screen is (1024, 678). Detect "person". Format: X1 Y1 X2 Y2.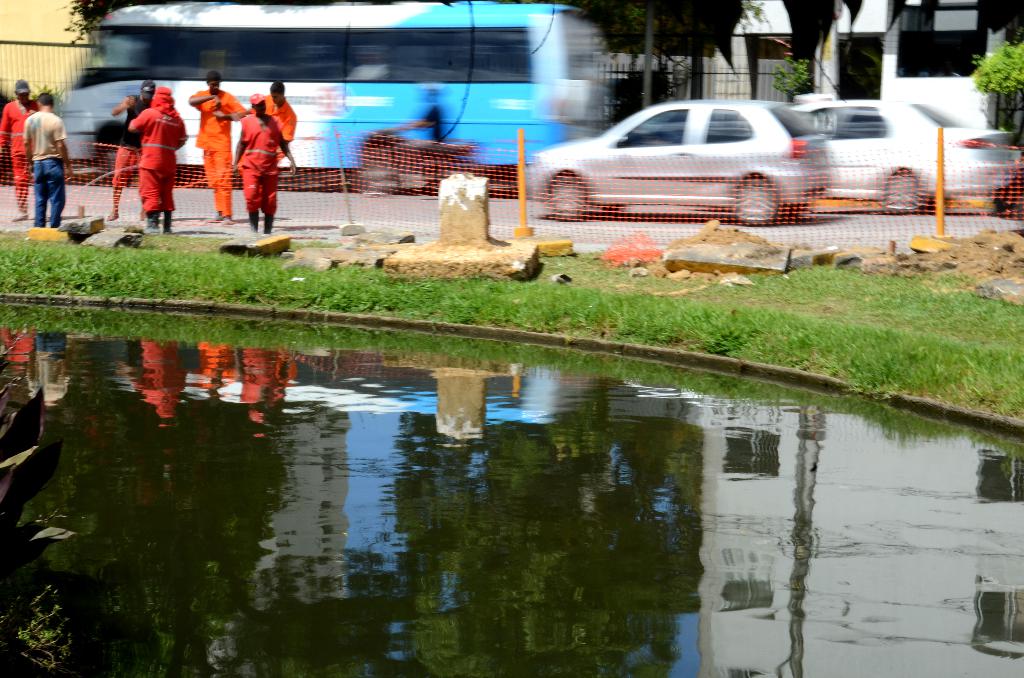
0 76 39 218.
